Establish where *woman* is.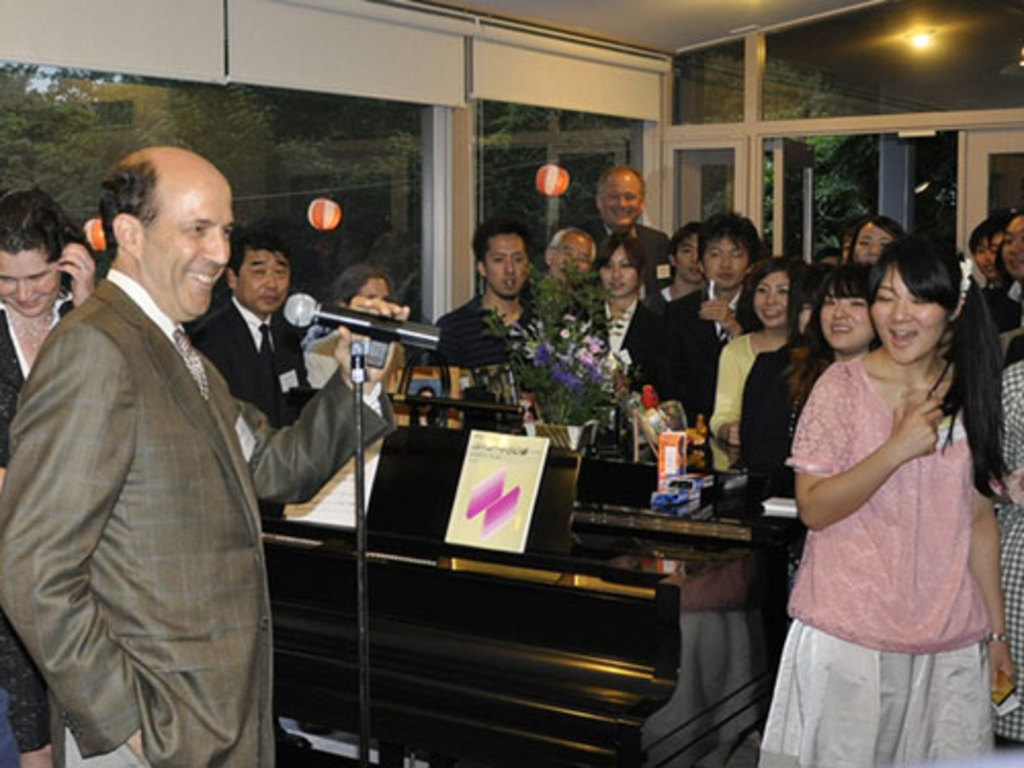
Established at 846,211,903,274.
